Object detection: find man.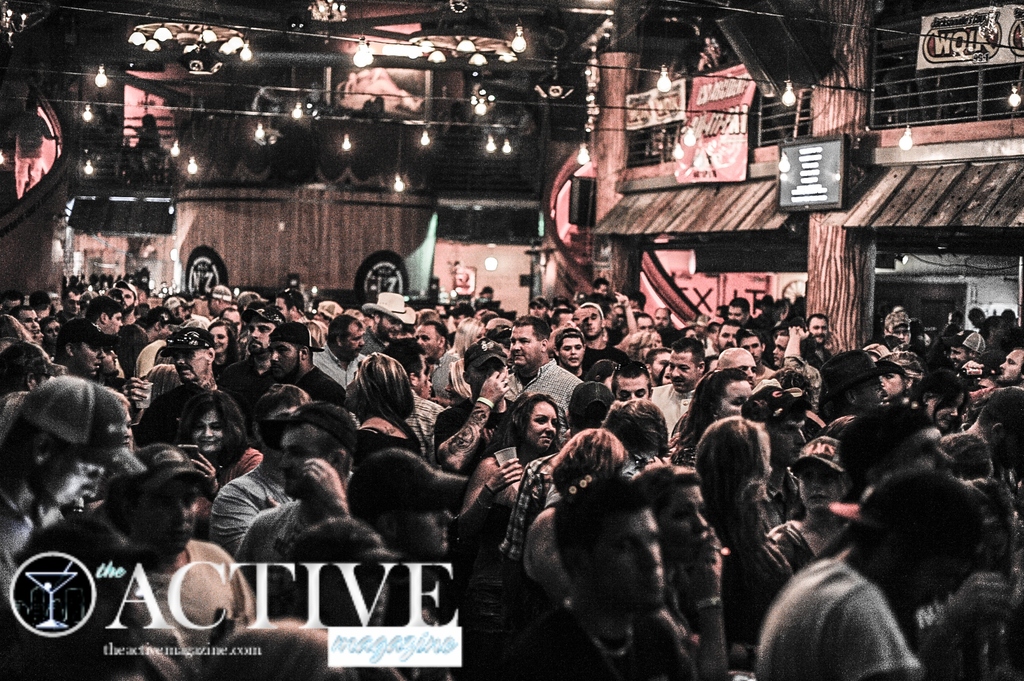
233,393,369,575.
